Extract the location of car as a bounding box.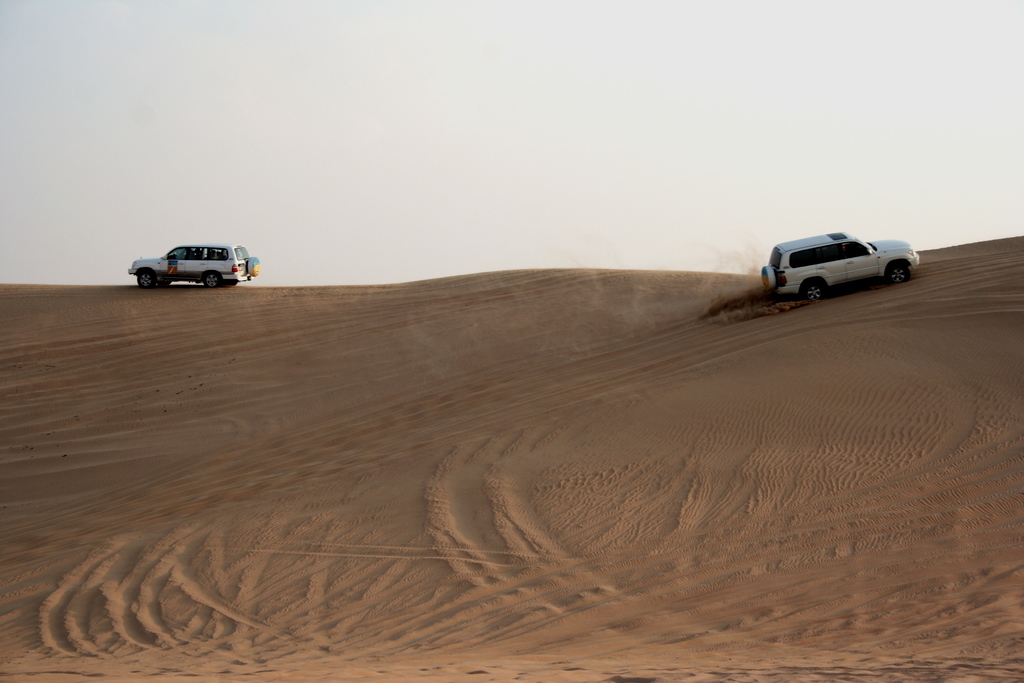
Rect(127, 243, 260, 290).
